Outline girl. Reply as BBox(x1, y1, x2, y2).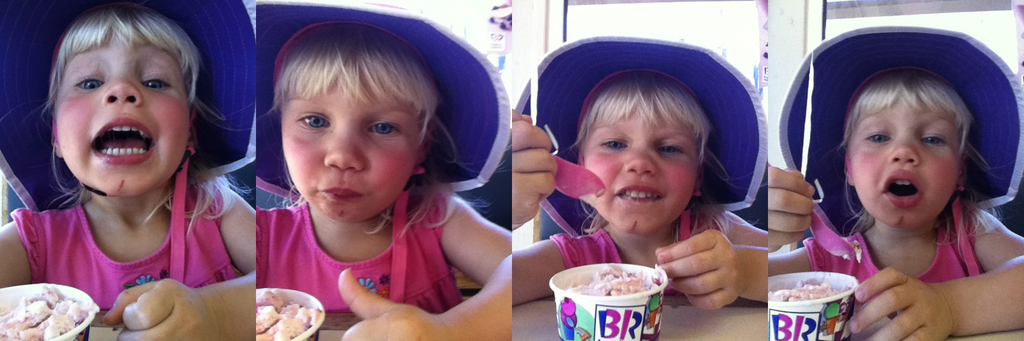
BBox(257, 1, 513, 337).
